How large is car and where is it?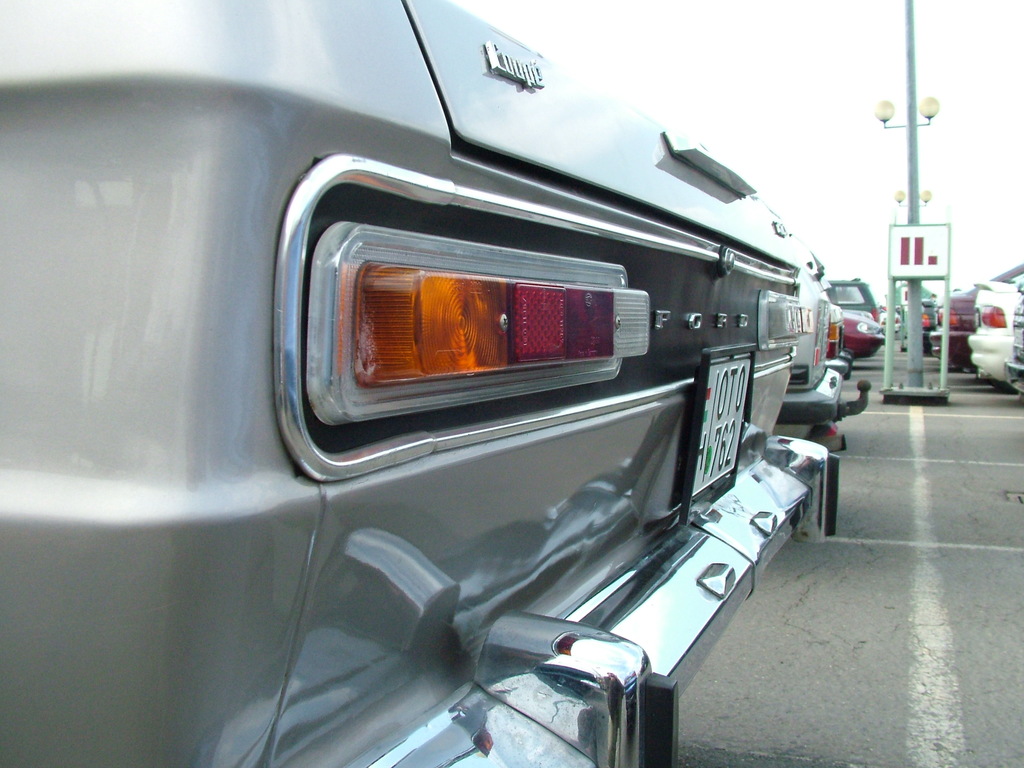
Bounding box: x1=771 y1=243 x2=876 y2=454.
